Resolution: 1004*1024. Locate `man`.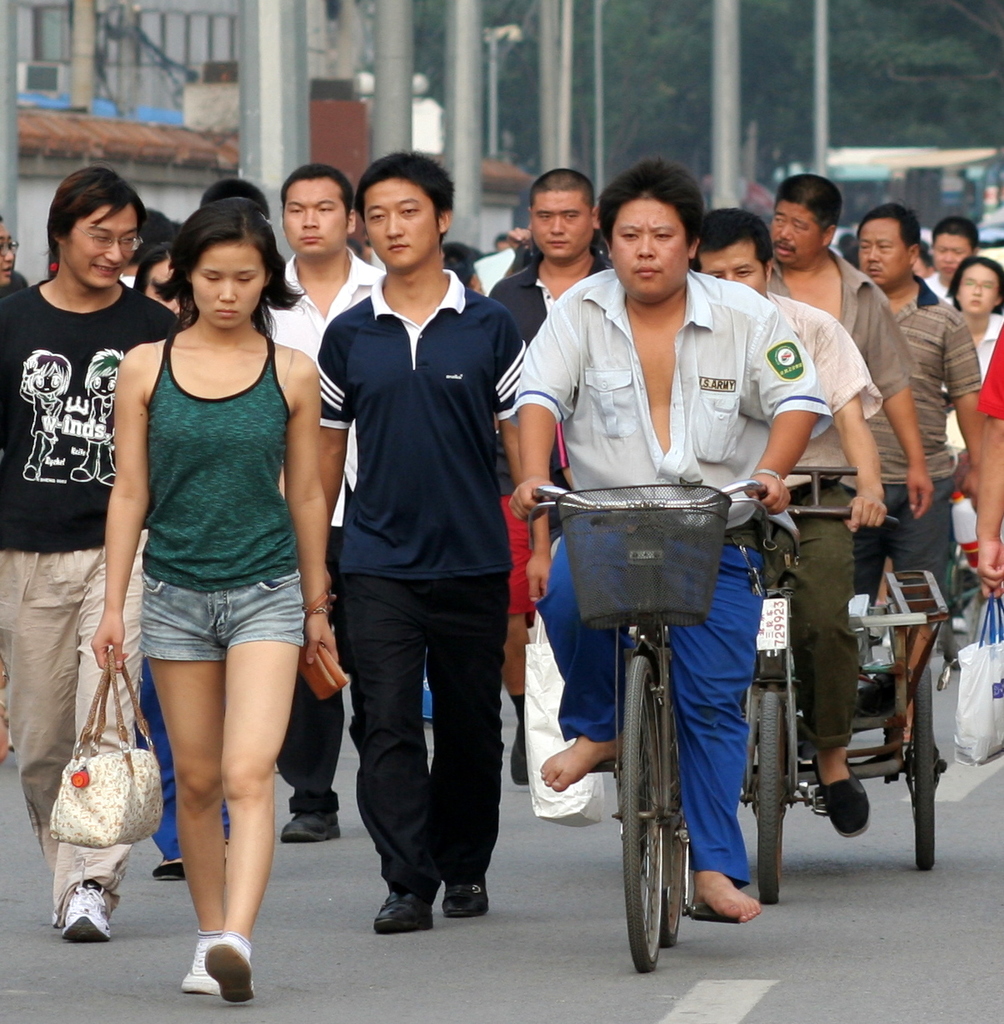
(left=305, top=153, right=540, bottom=939).
